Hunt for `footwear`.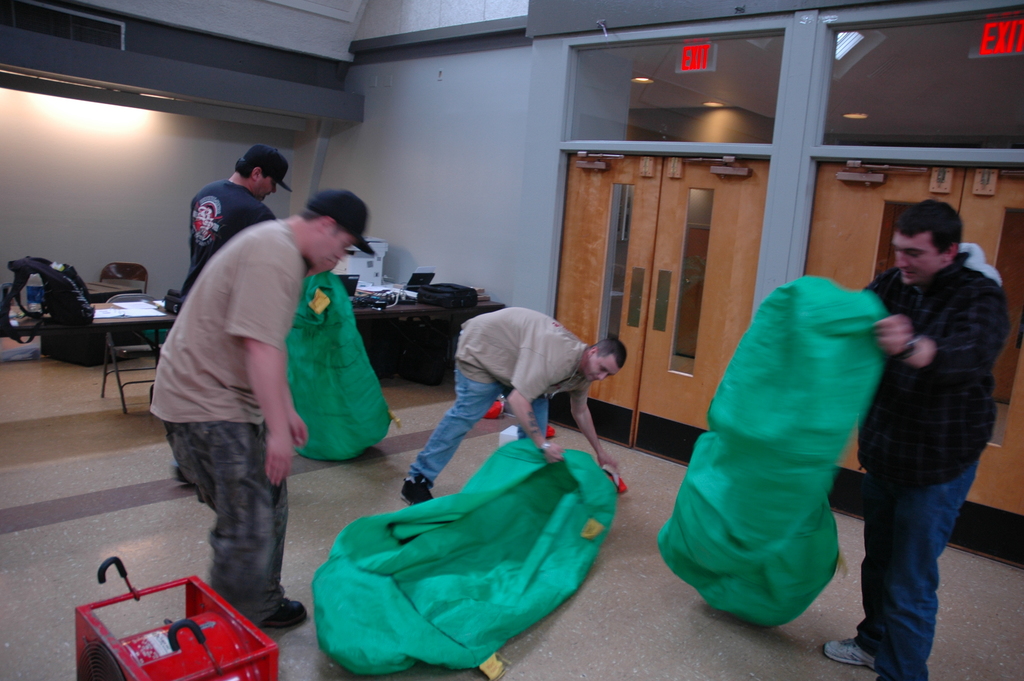
Hunted down at <region>399, 478, 432, 509</region>.
